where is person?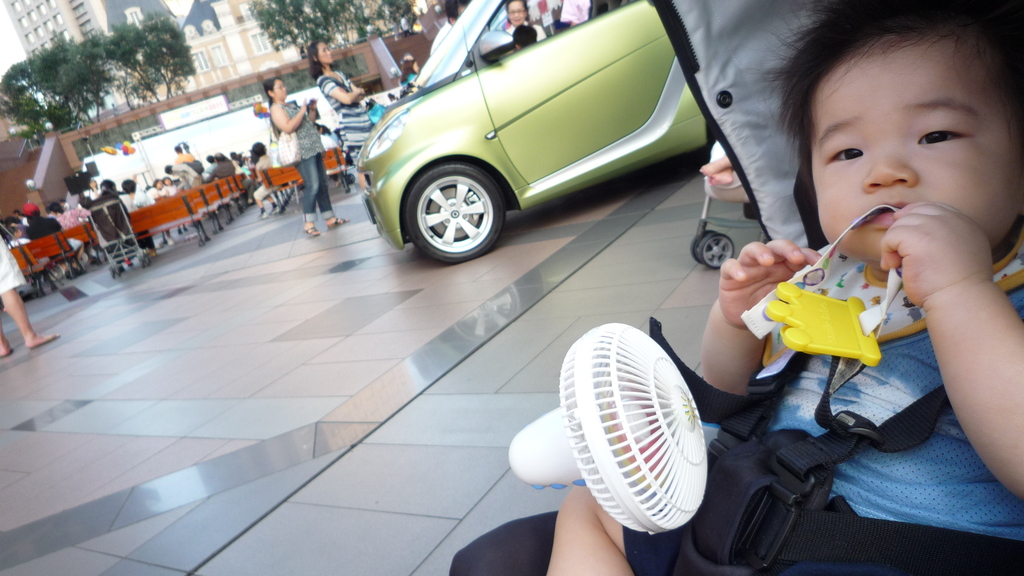
[x1=603, y1=19, x2=996, y2=561].
